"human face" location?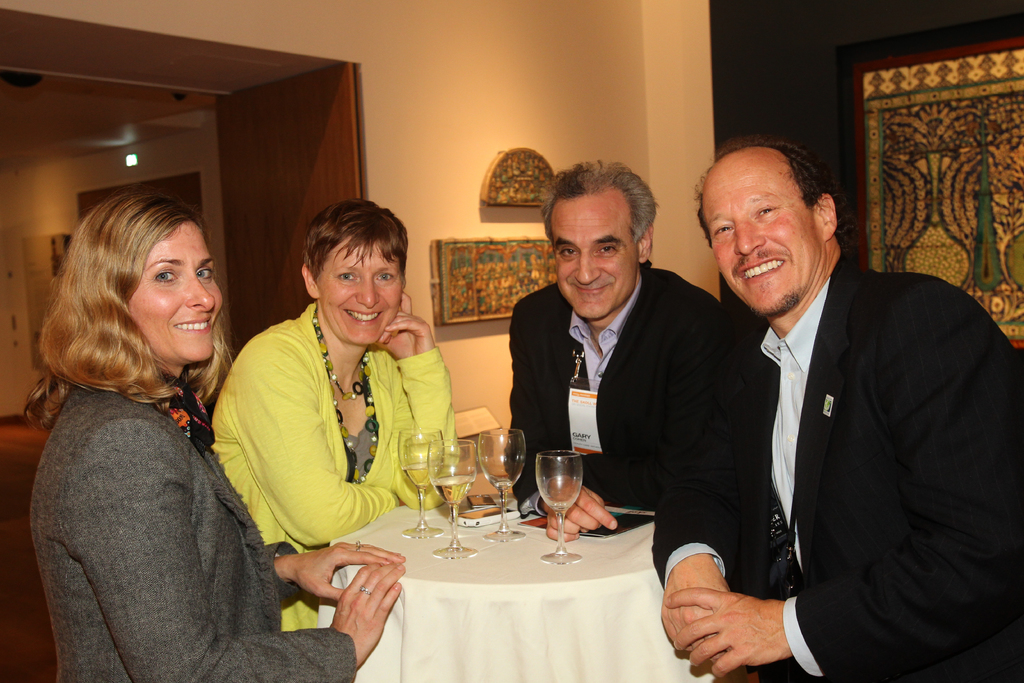
548, 195, 636, 322
